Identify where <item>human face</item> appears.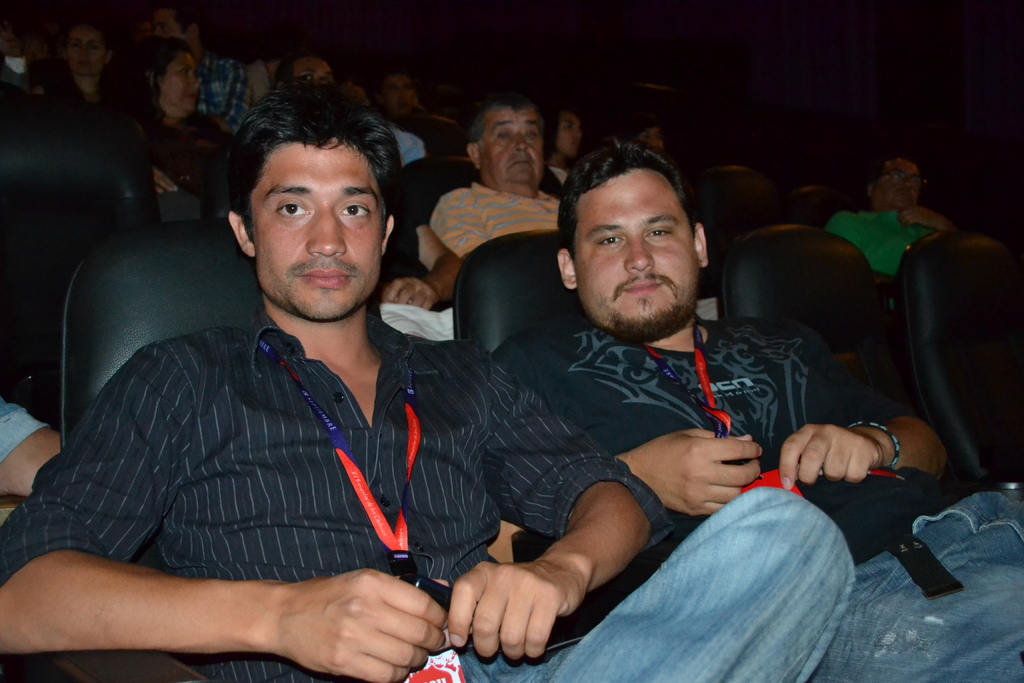
Appears at BBox(160, 44, 203, 114).
